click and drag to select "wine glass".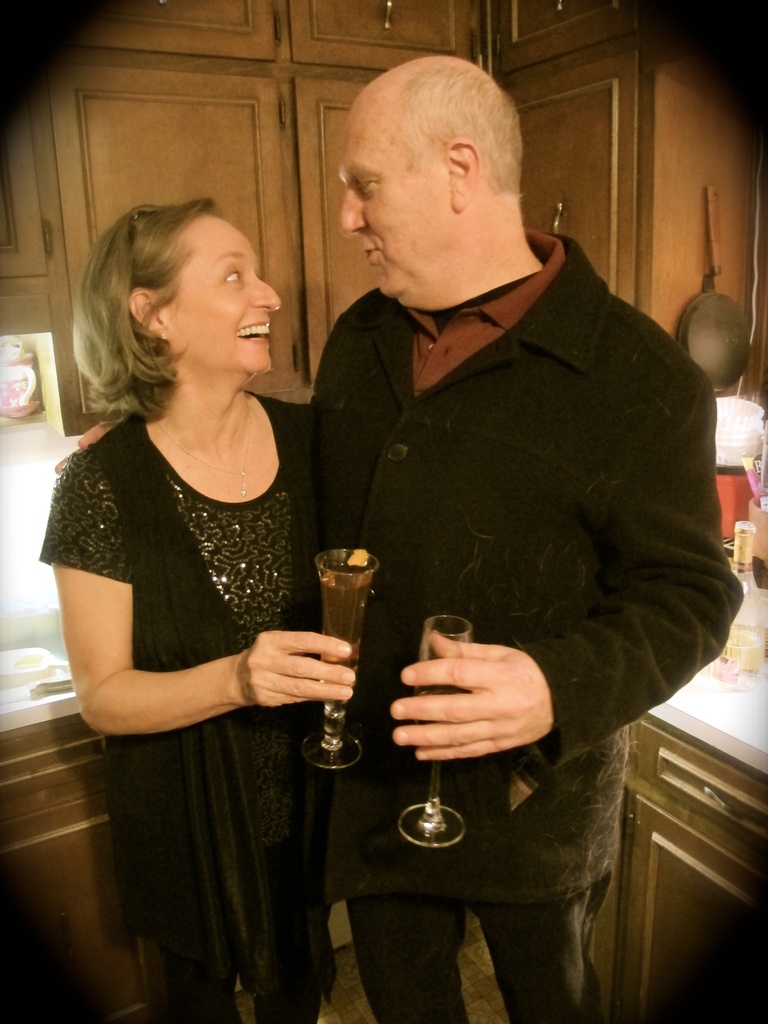
Selection: (296, 548, 378, 765).
